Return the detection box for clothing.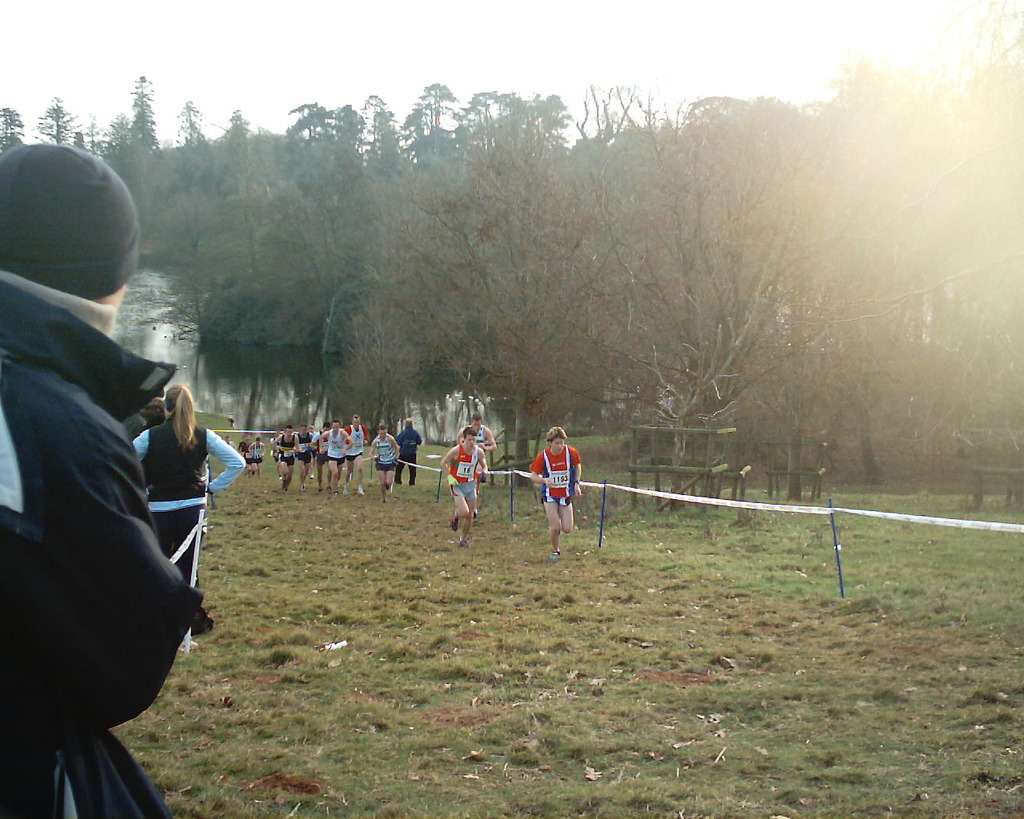
rect(347, 426, 373, 486).
